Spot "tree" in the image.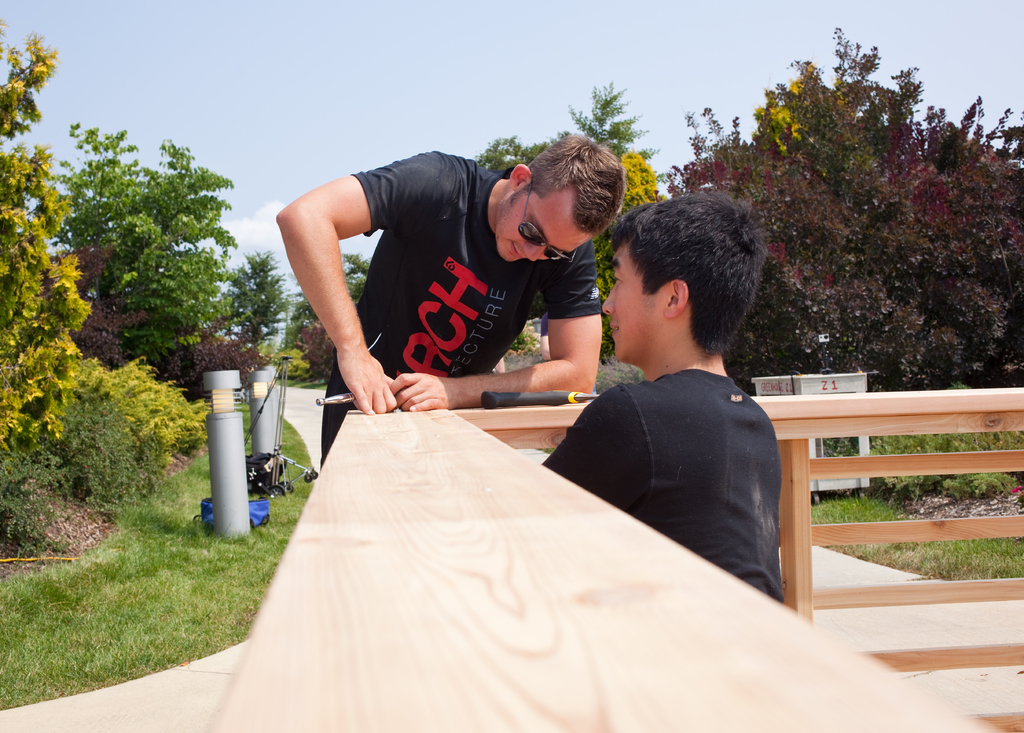
"tree" found at crop(475, 77, 666, 315).
